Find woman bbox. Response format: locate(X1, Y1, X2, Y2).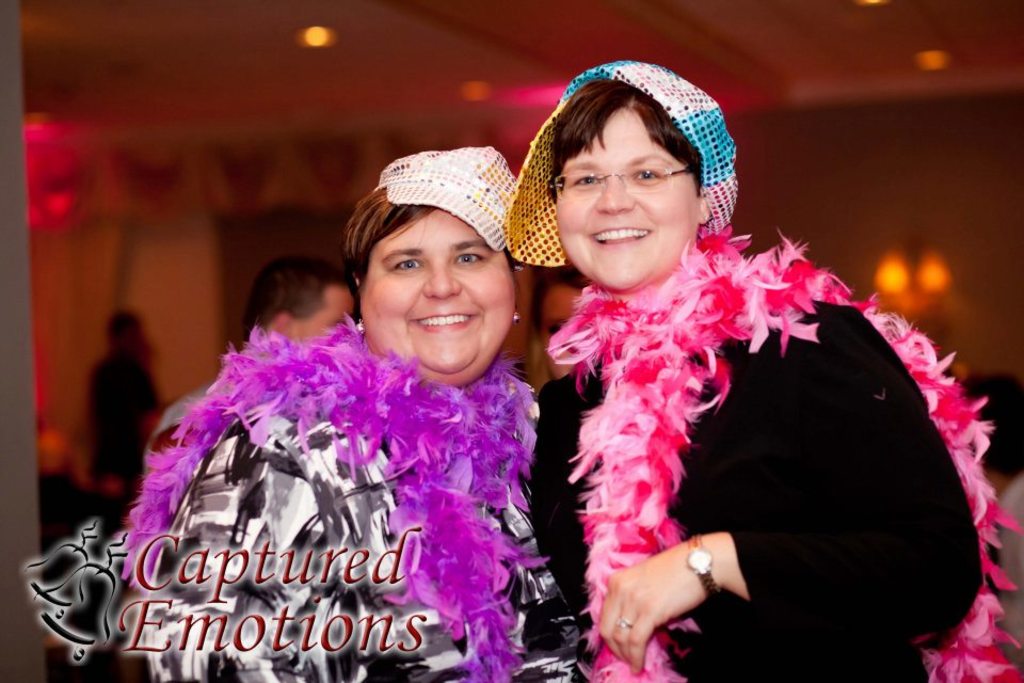
locate(515, 90, 941, 682).
